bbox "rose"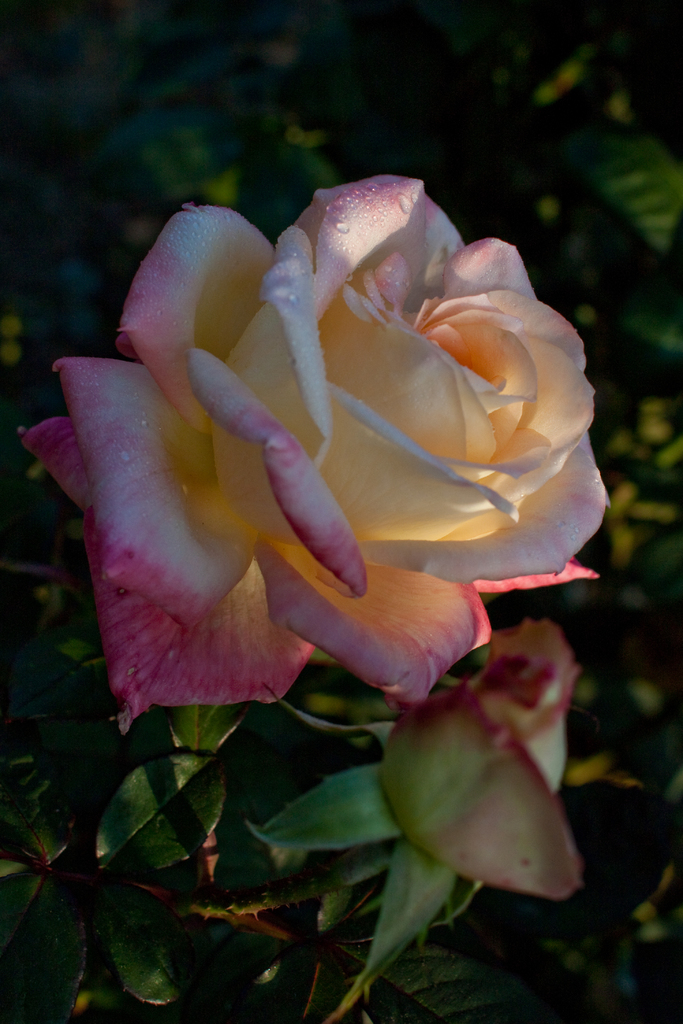
left=384, top=624, right=588, bottom=906
